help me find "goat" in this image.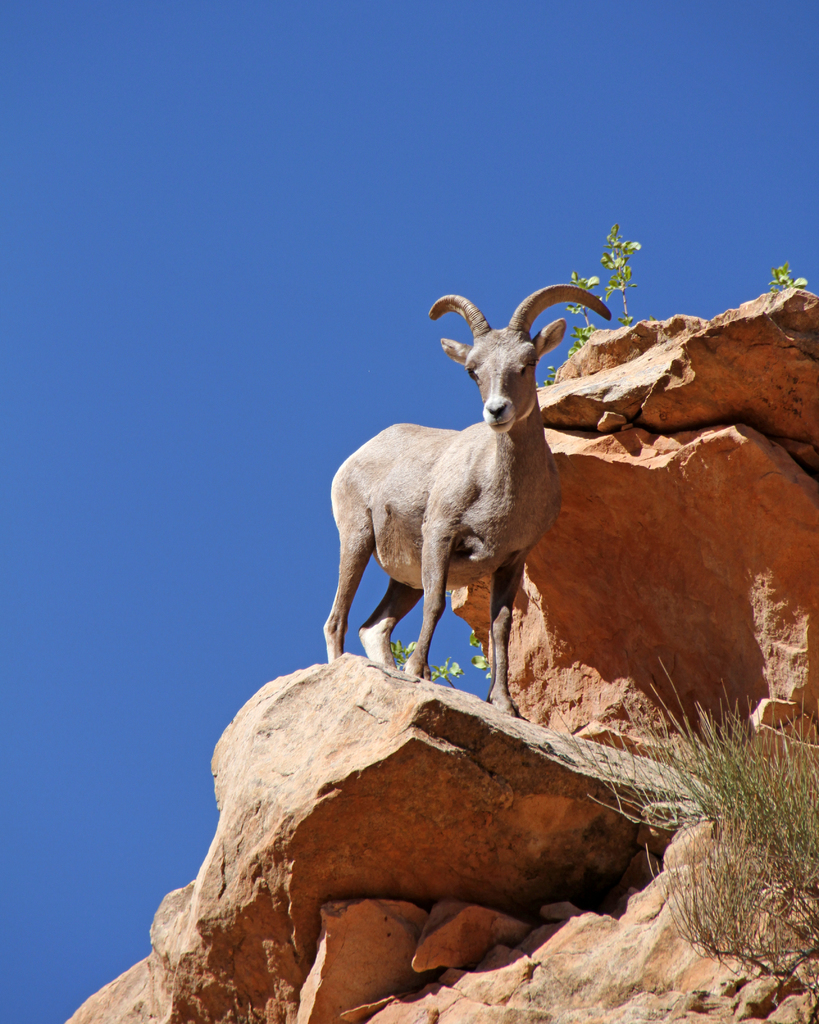
Found it: pyautogui.locateOnScreen(322, 282, 611, 719).
